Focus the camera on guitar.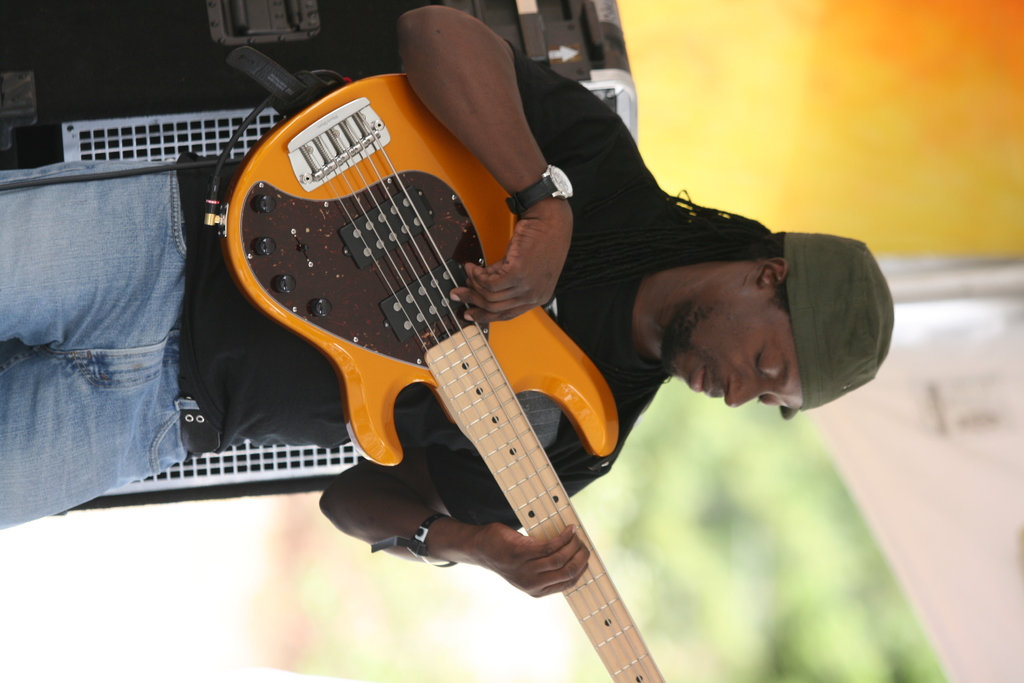
Focus region: region(221, 71, 666, 682).
